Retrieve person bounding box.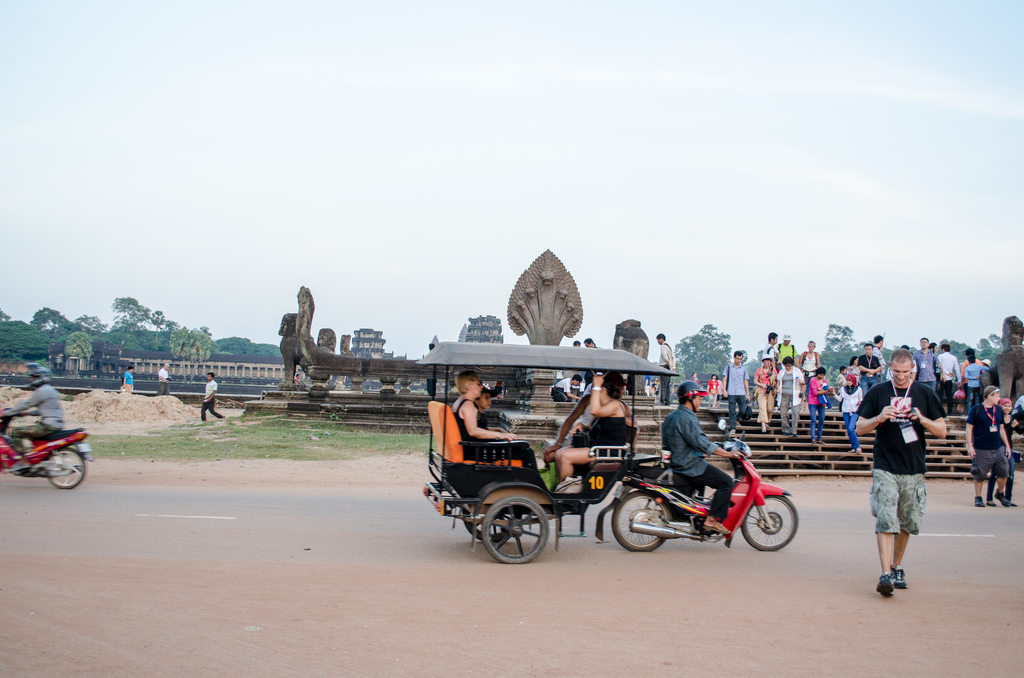
Bounding box: left=876, top=365, right=954, bottom=605.
